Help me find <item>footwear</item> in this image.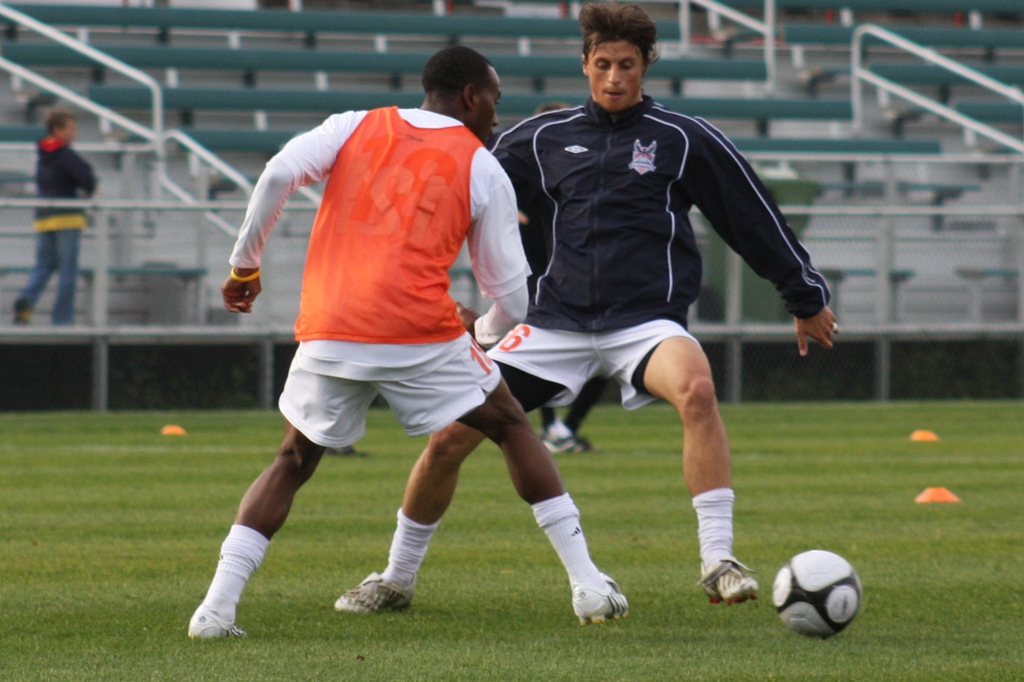
Found it: x1=349, y1=558, x2=414, y2=624.
